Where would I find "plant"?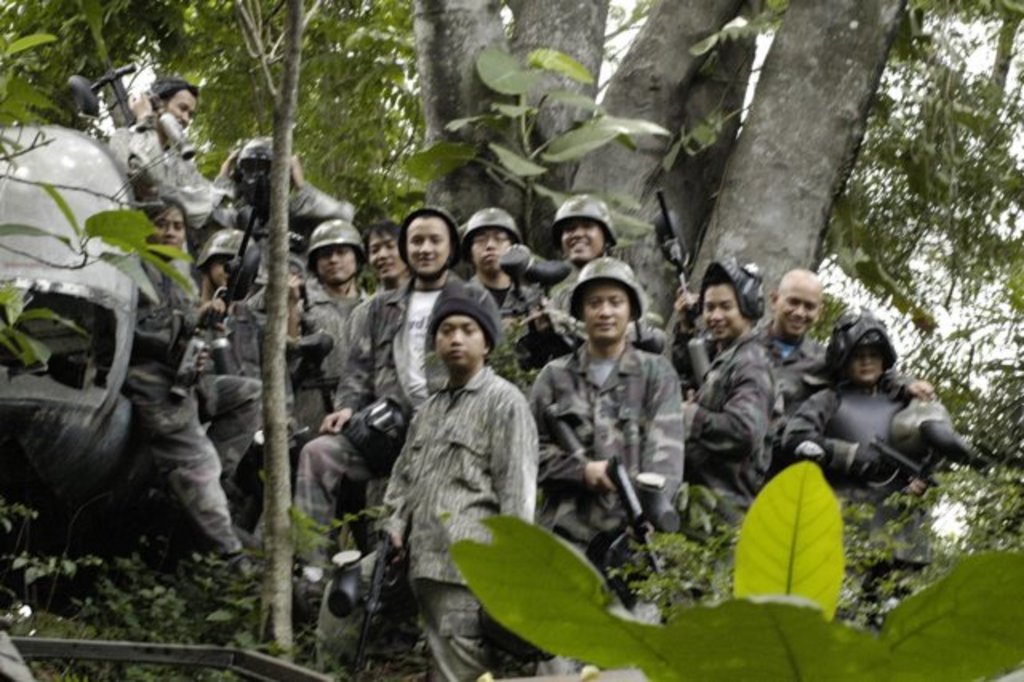
At pyautogui.locateOnScreen(0, 0, 478, 680).
